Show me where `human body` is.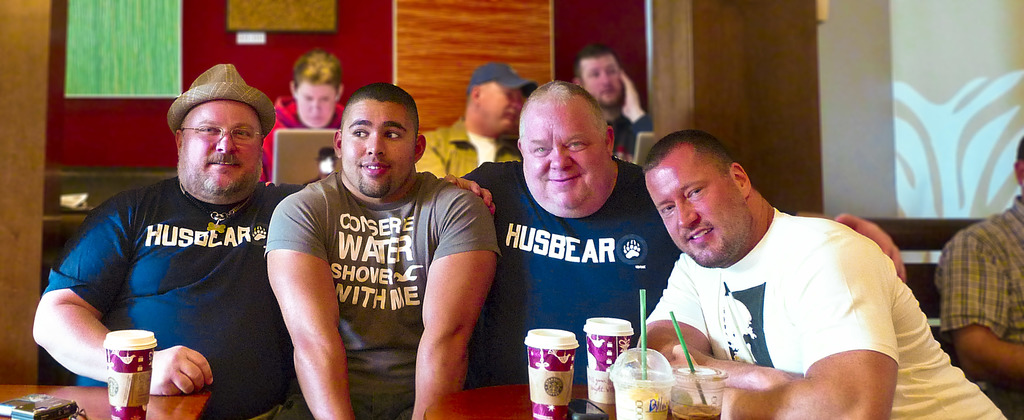
`human body` is at x1=414, y1=115, x2=519, y2=175.
